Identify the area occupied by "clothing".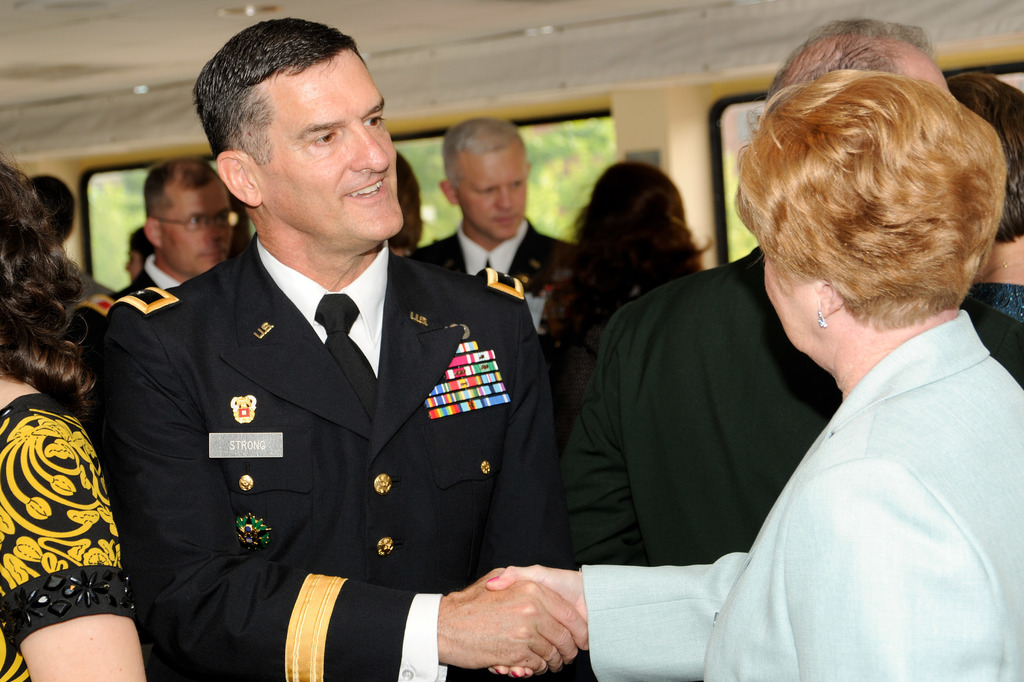
Area: rect(566, 265, 676, 381).
